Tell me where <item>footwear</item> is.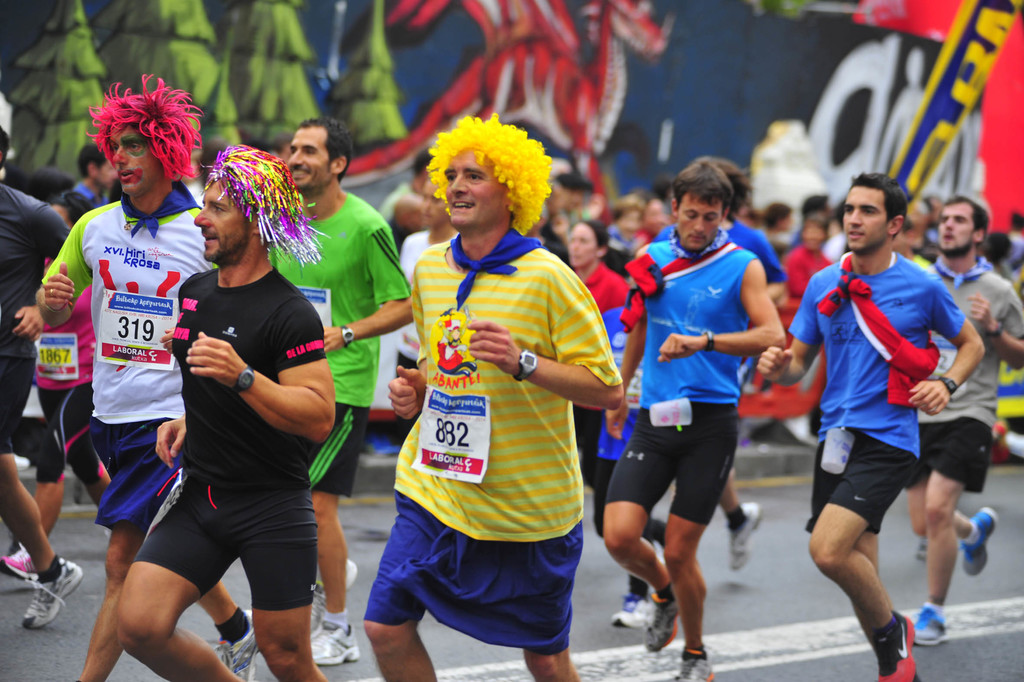
<item>footwear</item> is at rect(961, 503, 999, 579).
